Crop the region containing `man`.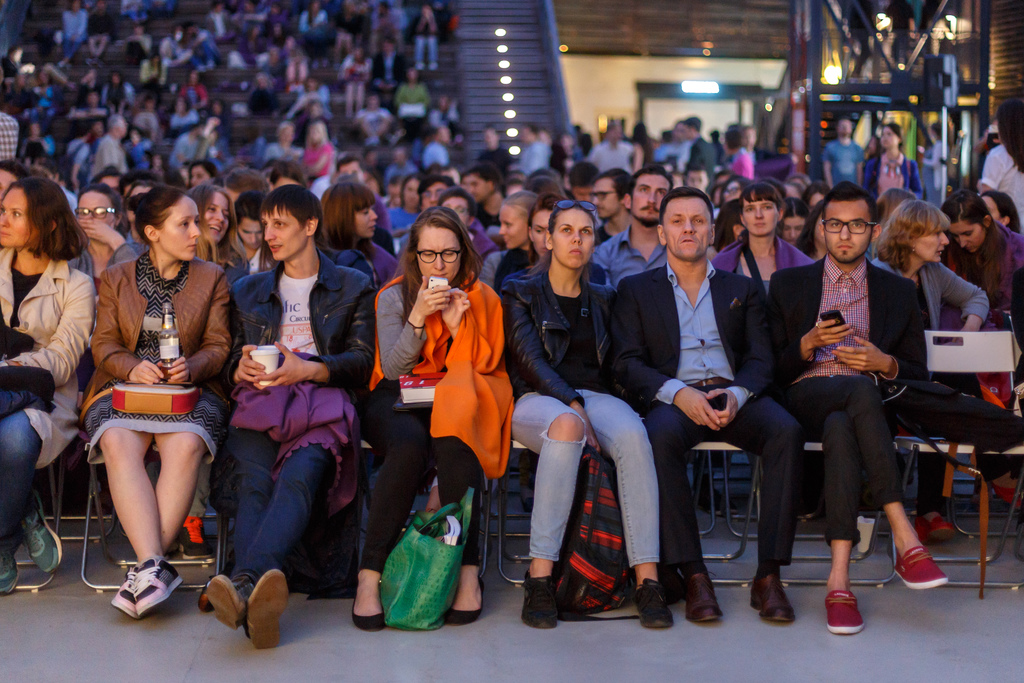
Crop region: l=467, t=168, r=506, b=226.
